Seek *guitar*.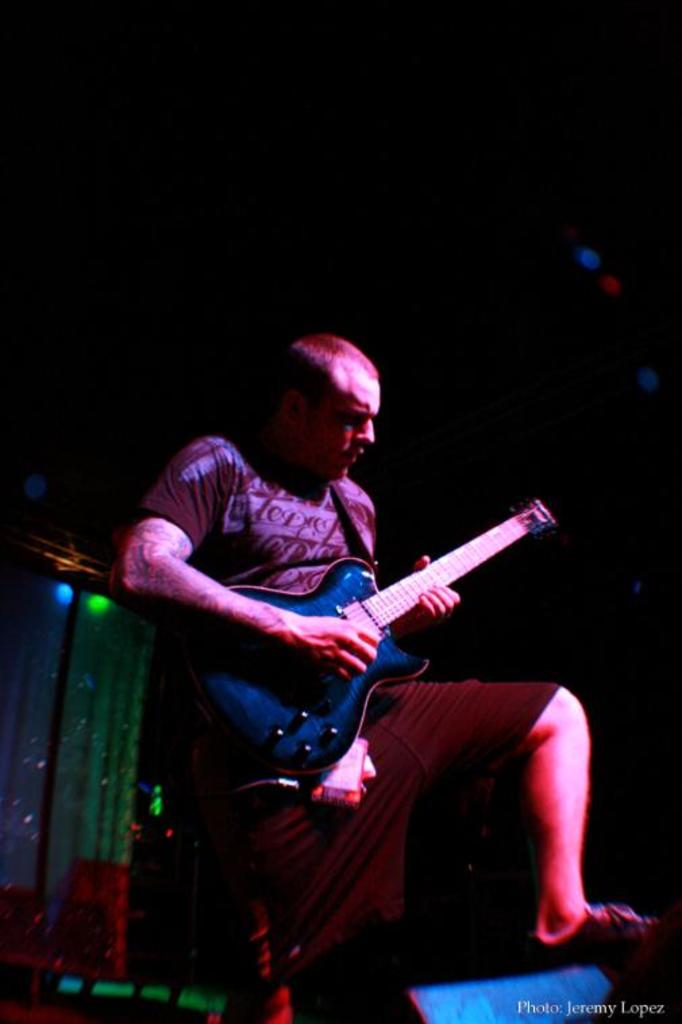
crop(172, 482, 579, 793).
